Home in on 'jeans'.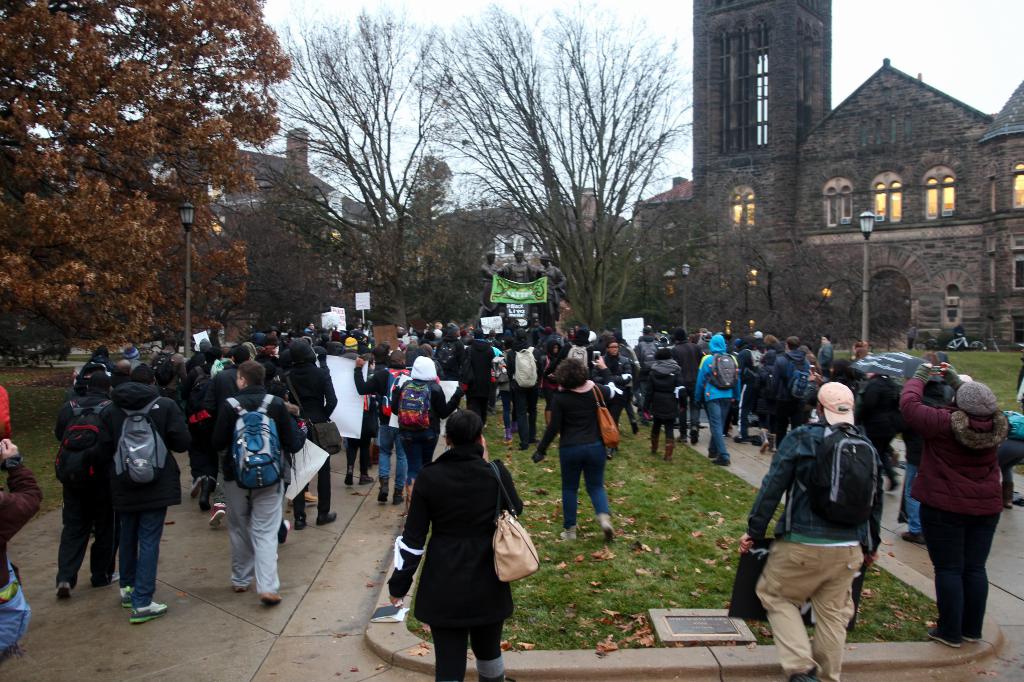
Homed in at Rect(495, 387, 514, 430).
